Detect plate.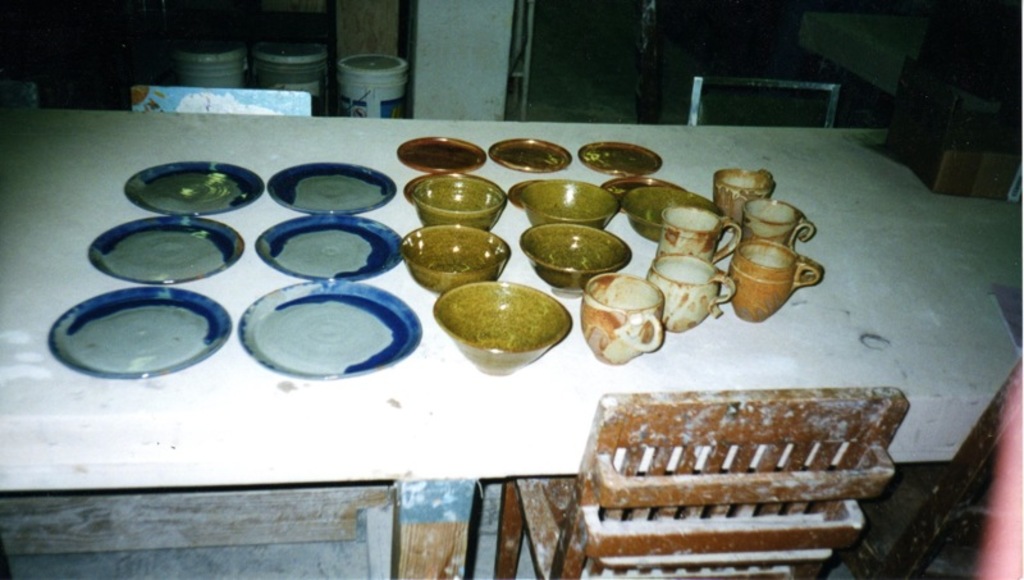
Detected at BBox(38, 279, 236, 369).
